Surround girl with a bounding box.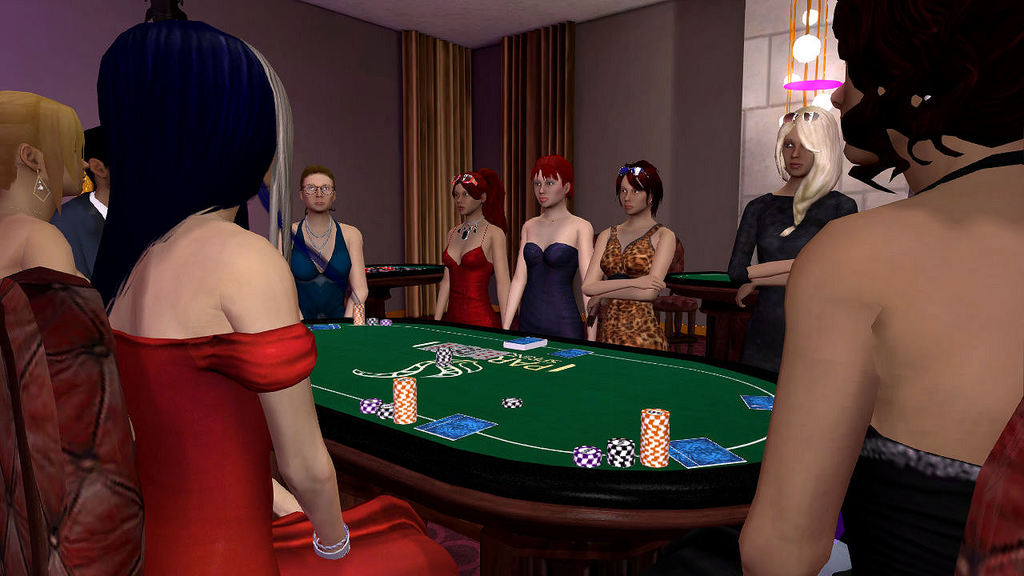
x1=0 y1=87 x2=143 y2=574.
